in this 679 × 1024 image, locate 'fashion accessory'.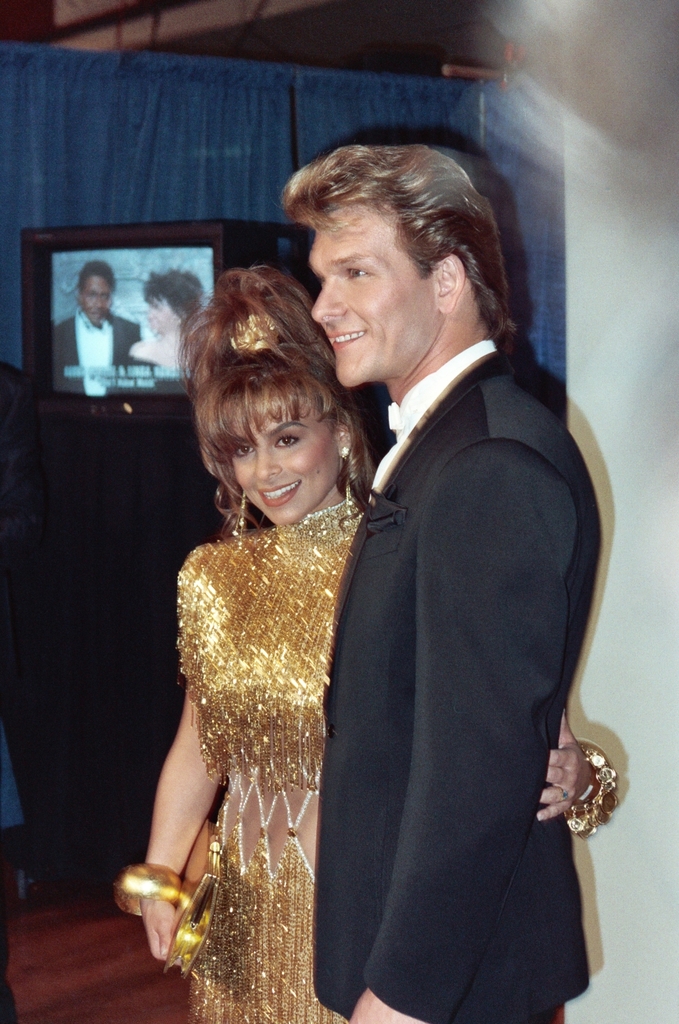
Bounding box: BBox(342, 442, 363, 514).
